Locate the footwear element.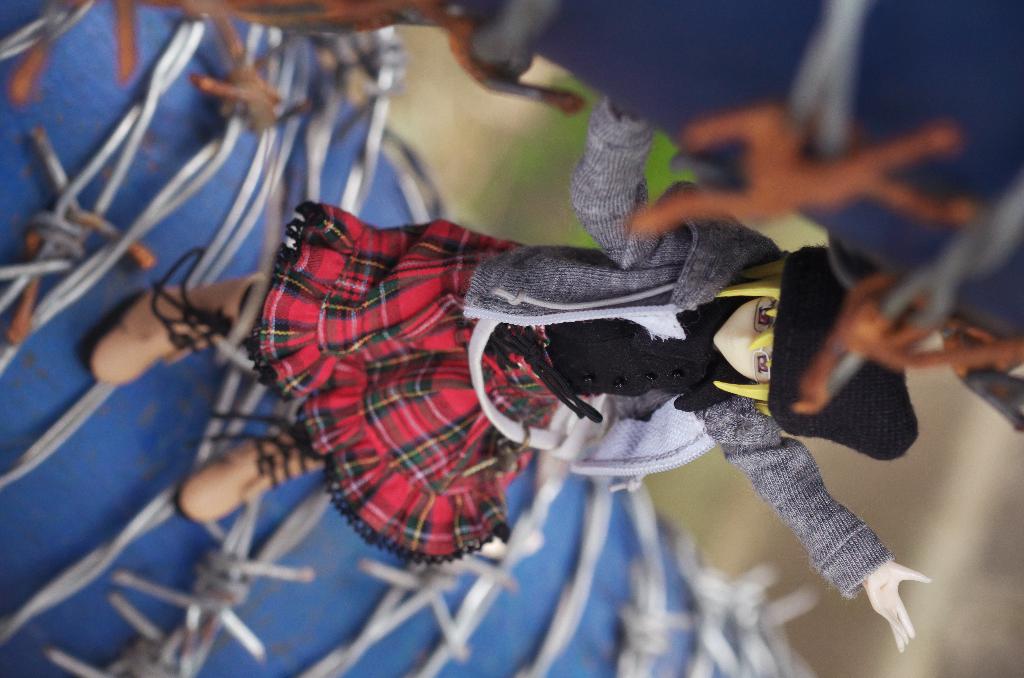
Element bbox: (x1=84, y1=249, x2=269, y2=394).
